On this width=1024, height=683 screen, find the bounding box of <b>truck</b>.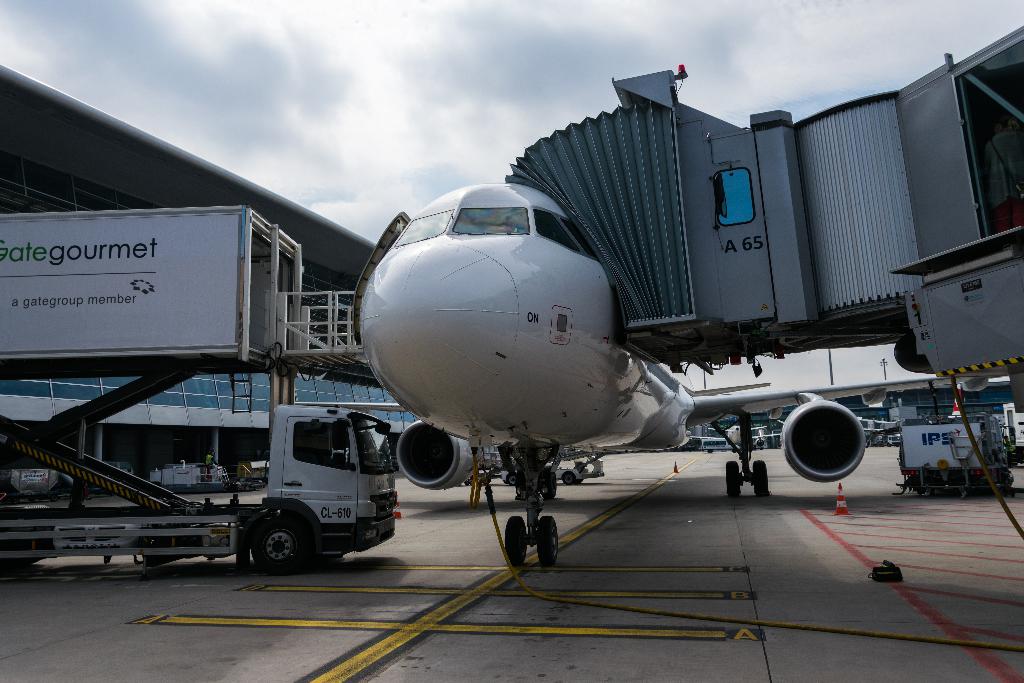
Bounding box: (left=893, top=410, right=1016, bottom=497).
